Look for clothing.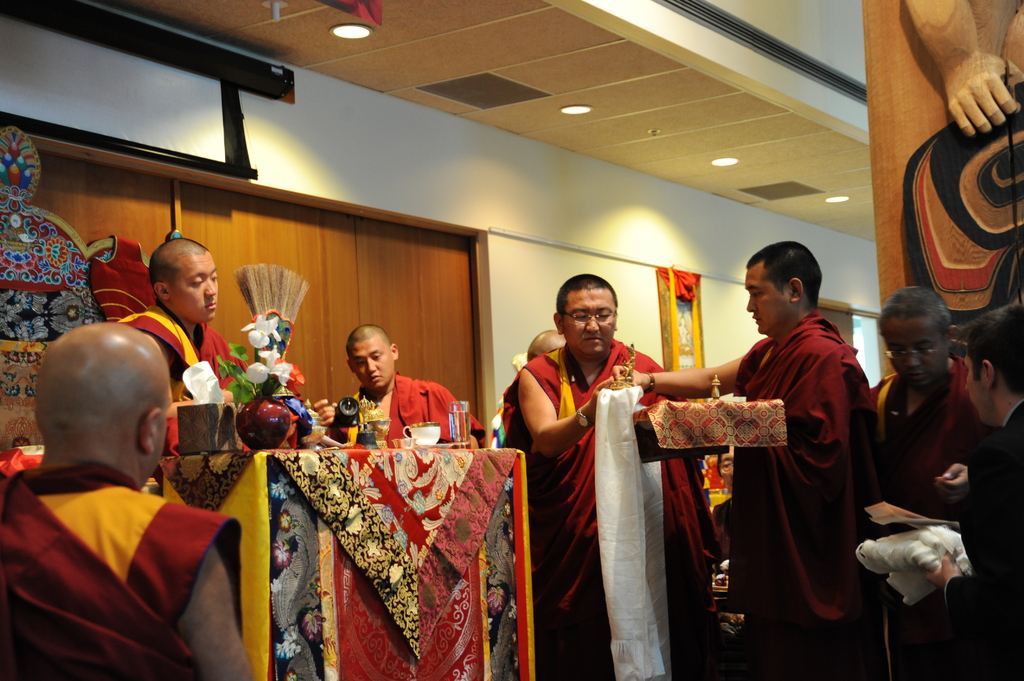
Found: x1=125 y1=301 x2=259 y2=417.
